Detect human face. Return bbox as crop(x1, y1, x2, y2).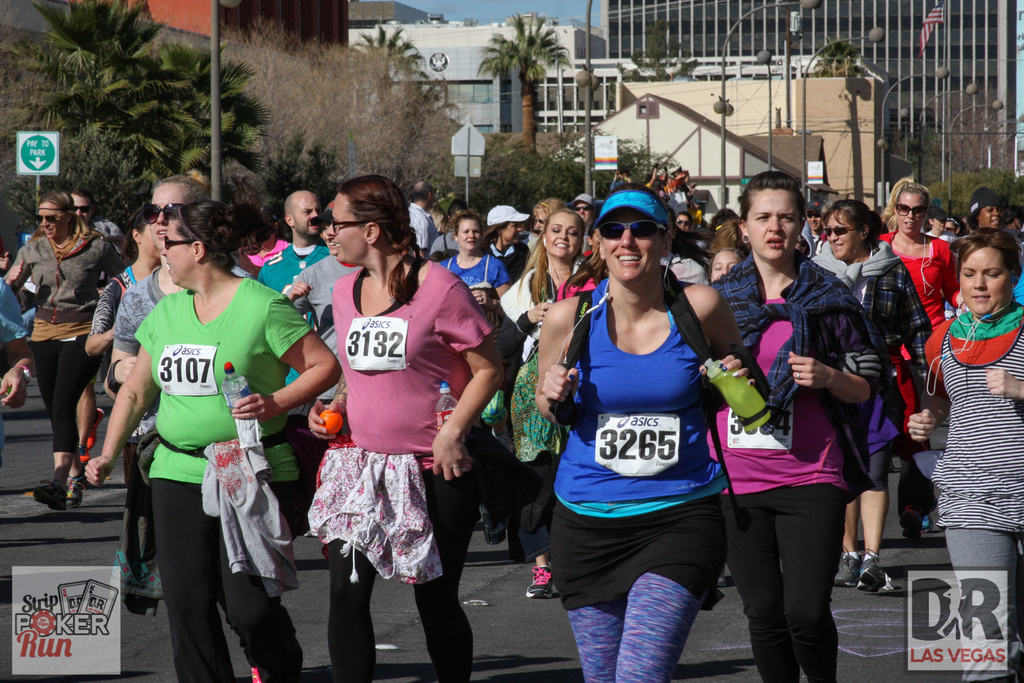
crop(897, 189, 927, 233).
